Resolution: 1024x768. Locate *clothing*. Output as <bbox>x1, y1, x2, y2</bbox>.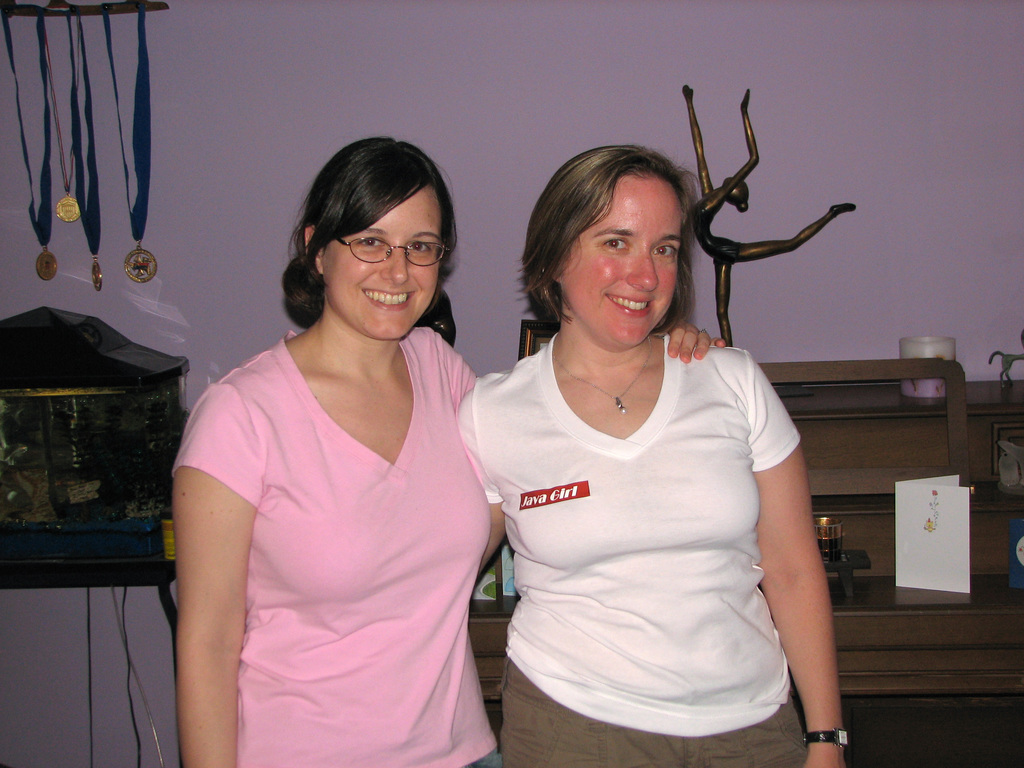
<bbox>157, 327, 503, 767</bbox>.
